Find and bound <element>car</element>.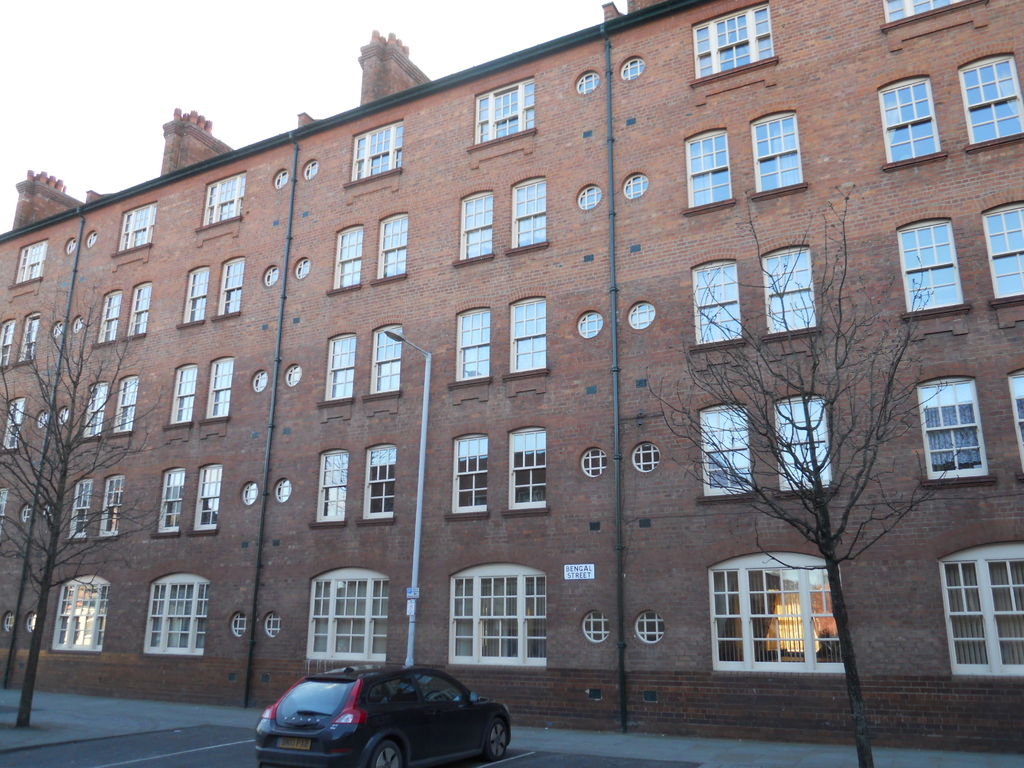
Bound: rect(240, 675, 495, 757).
